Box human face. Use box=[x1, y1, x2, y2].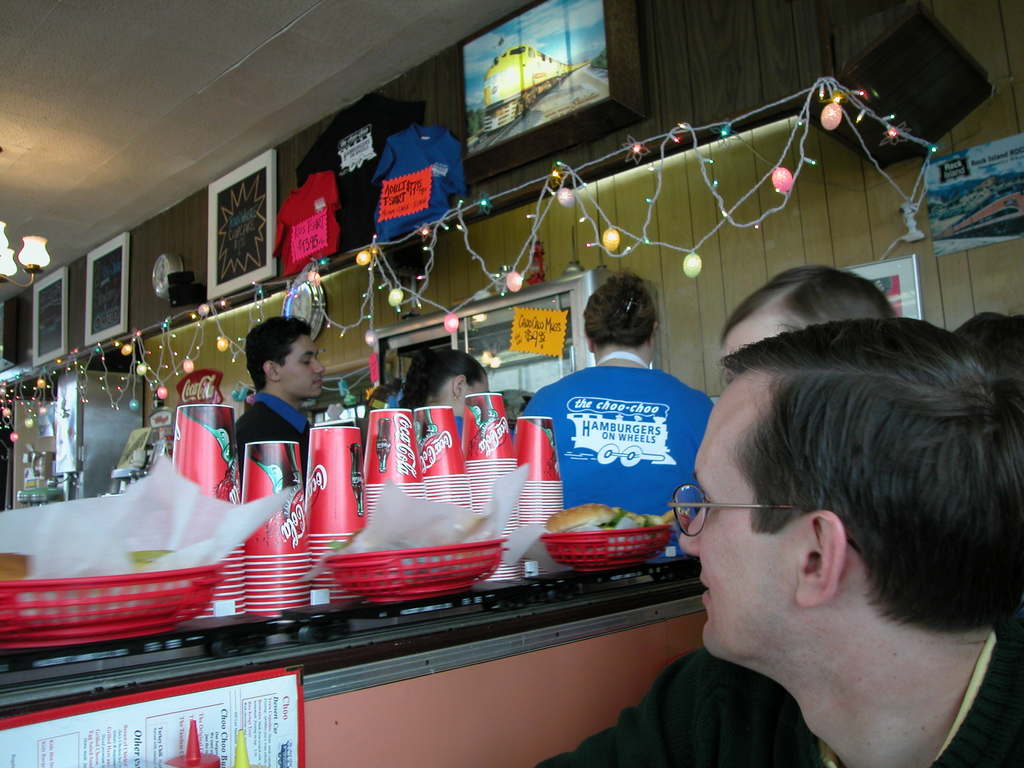
box=[726, 309, 800, 361].
